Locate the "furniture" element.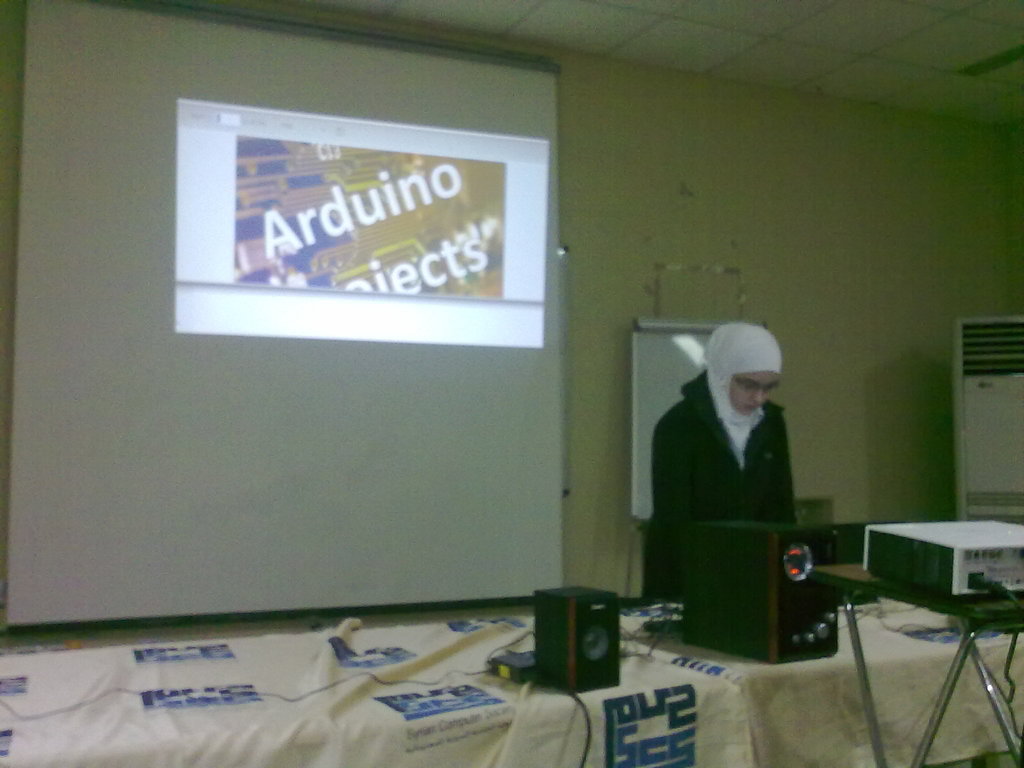
Element bbox: [617, 600, 1023, 766].
